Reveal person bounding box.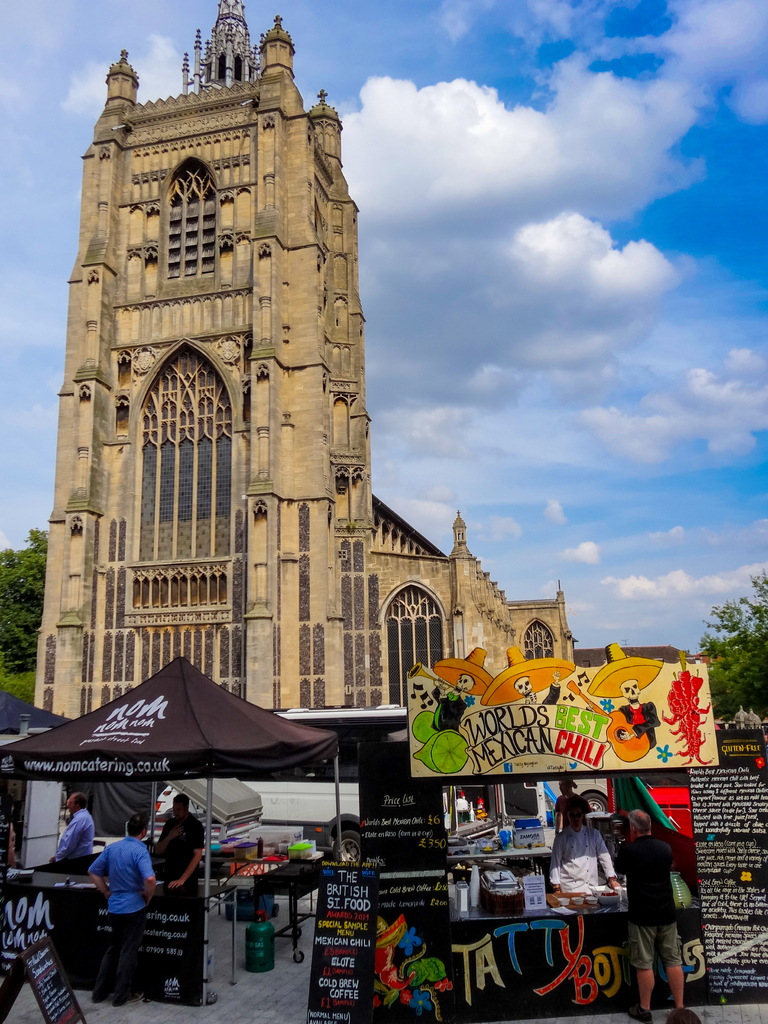
Revealed: detection(45, 790, 100, 876).
